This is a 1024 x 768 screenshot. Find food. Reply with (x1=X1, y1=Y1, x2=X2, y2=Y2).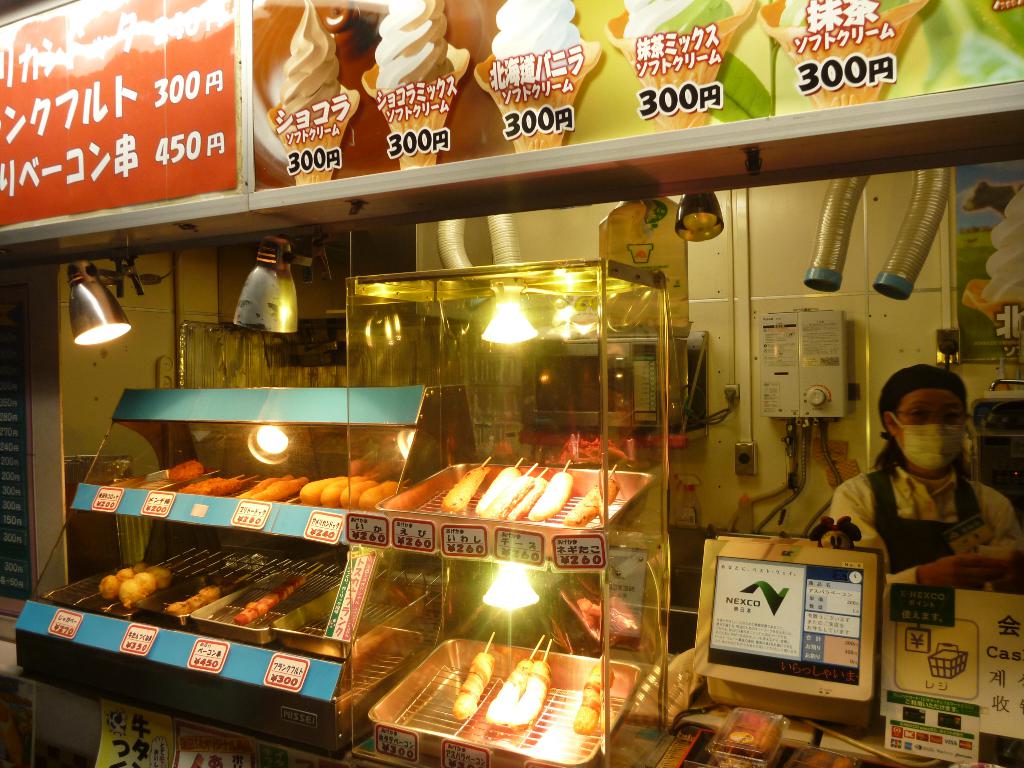
(x1=447, y1=647, x2=495, y2=719).
